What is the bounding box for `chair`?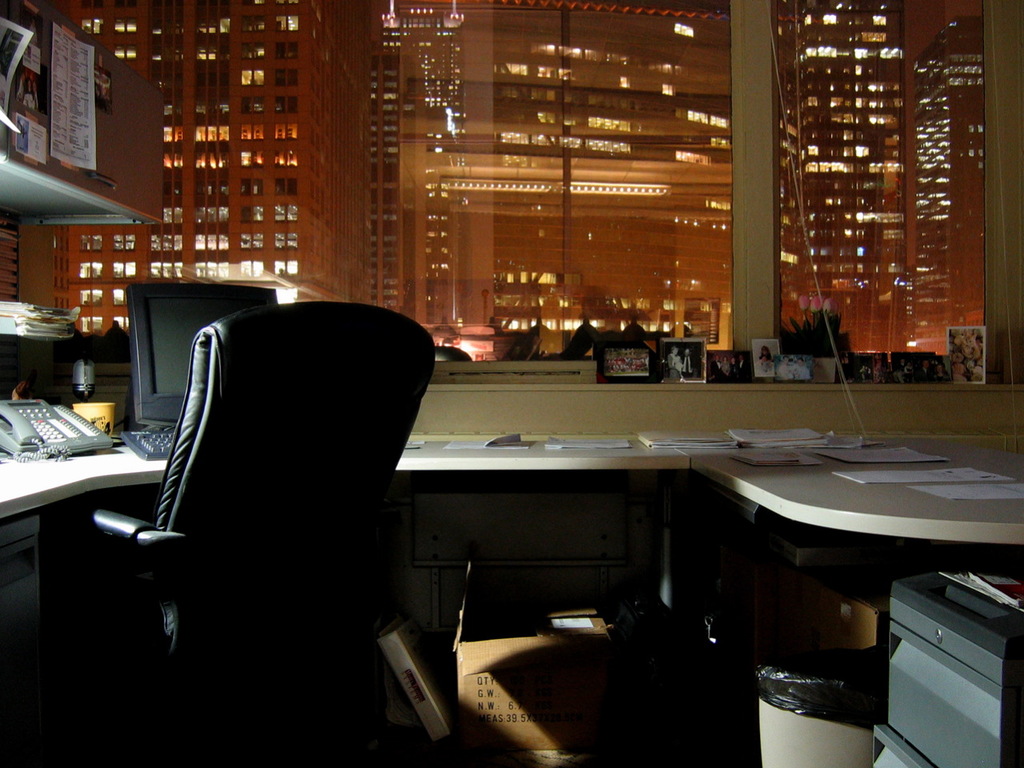
[87,322,455,723].
